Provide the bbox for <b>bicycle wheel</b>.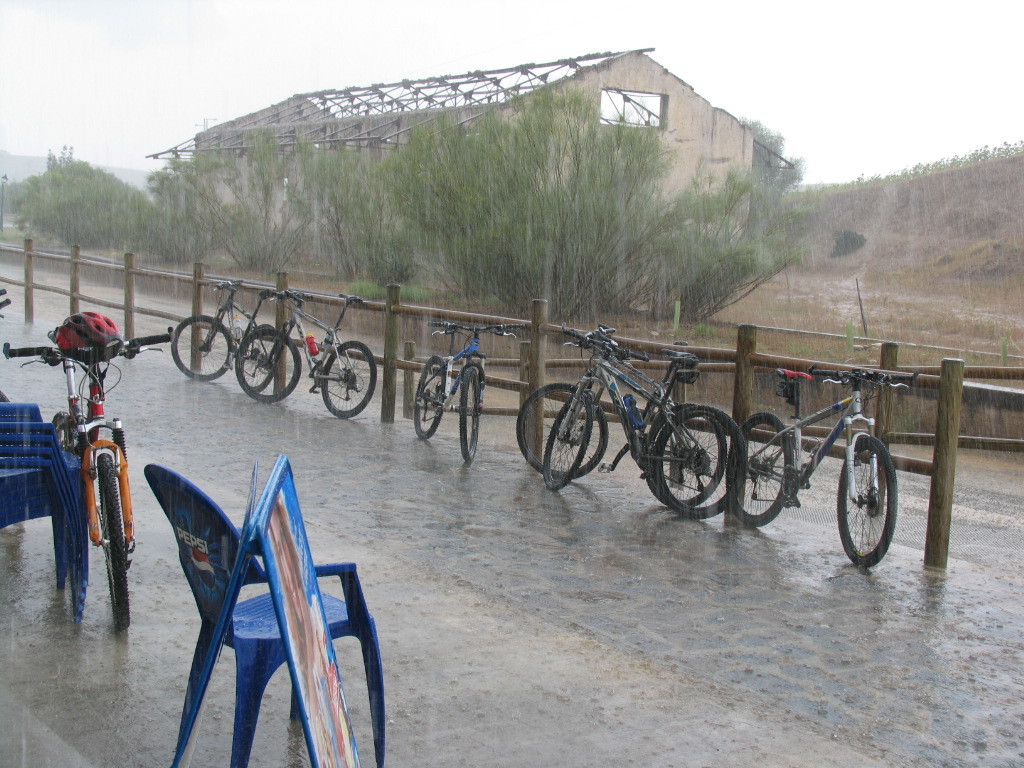
pyautogui.locateOnScreen(235, 329, 274, 392).
